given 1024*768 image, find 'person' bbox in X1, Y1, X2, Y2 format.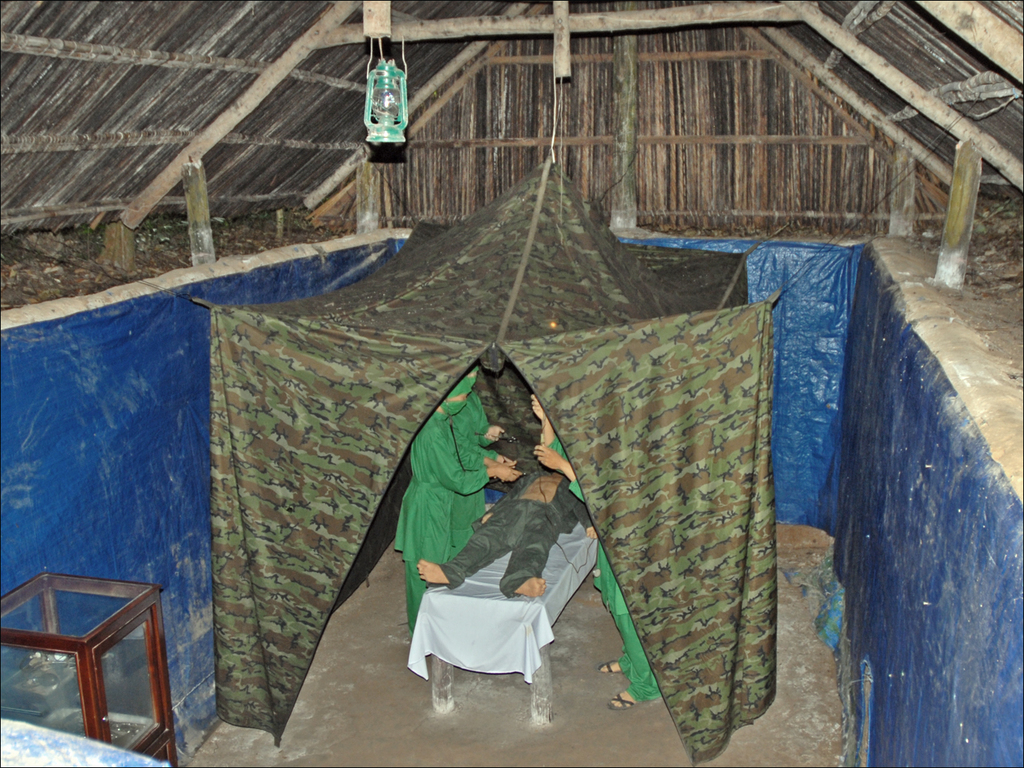
412, 468, 598, 598.
